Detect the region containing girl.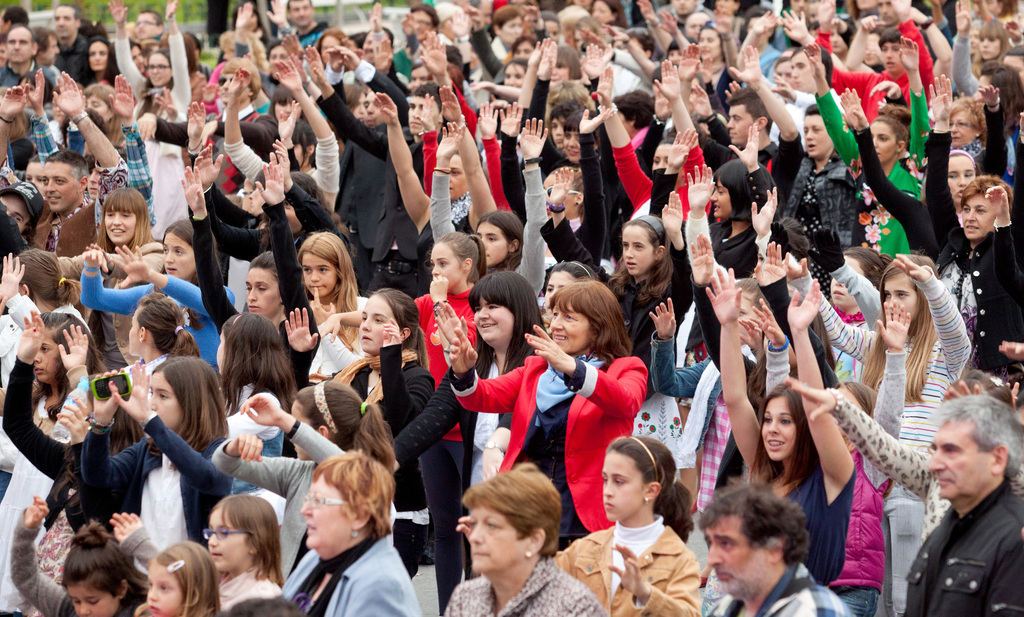
290,236,371,415.
